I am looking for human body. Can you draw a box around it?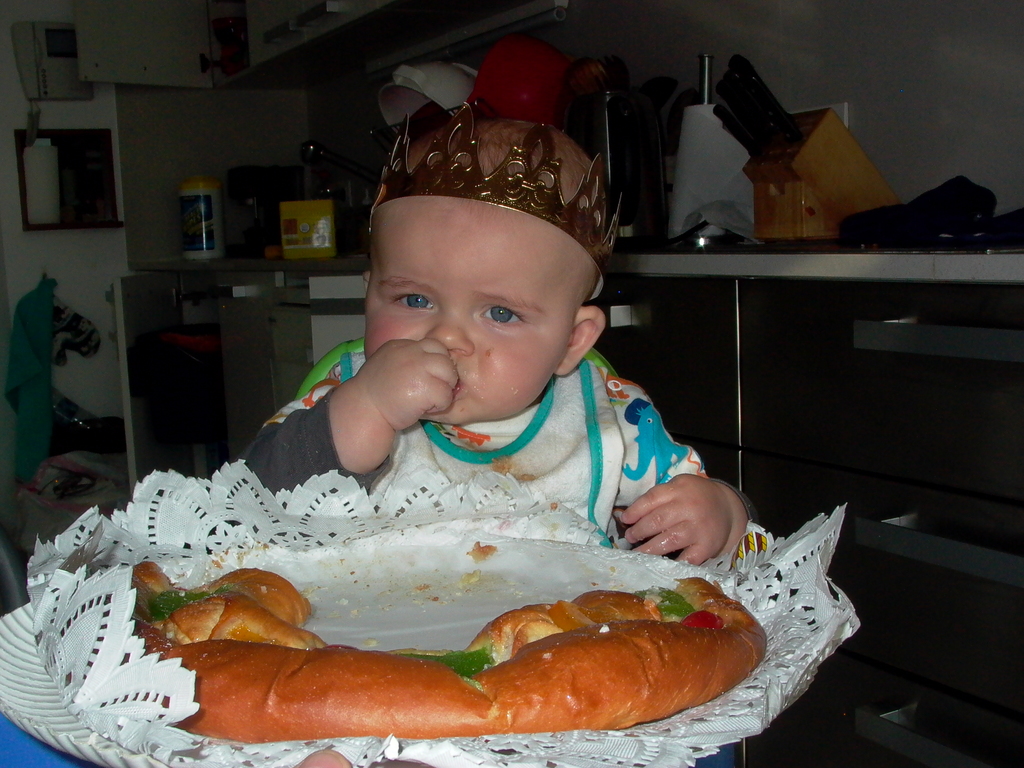
Sure, the bounding box is 300:114:665:594.
